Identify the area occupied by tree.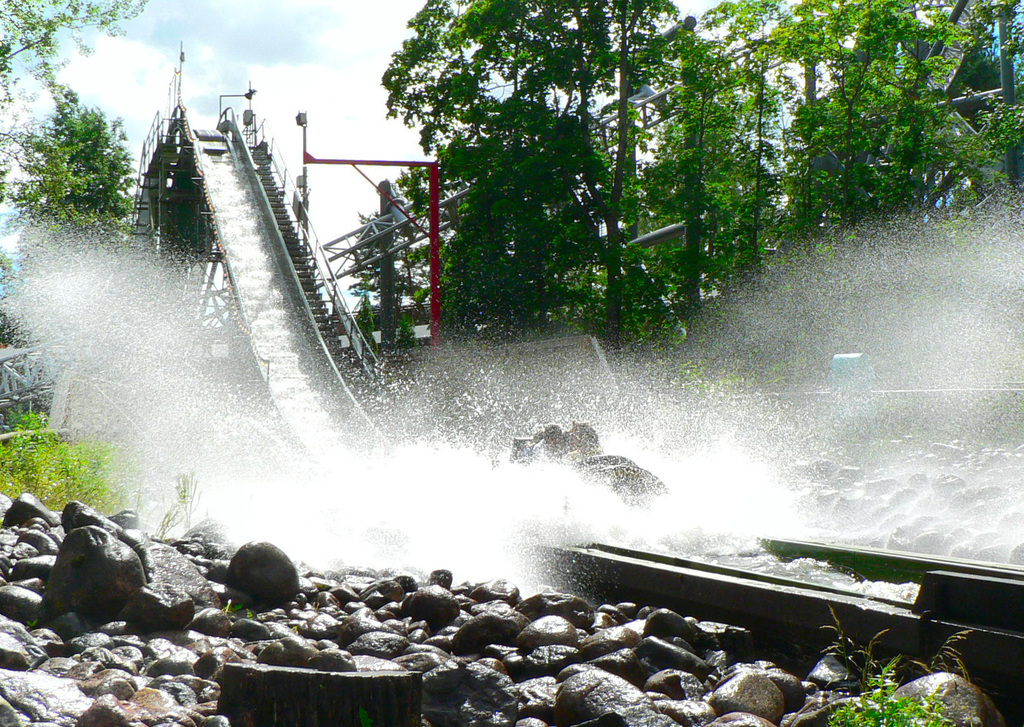
Area: 641,0,784,332.
